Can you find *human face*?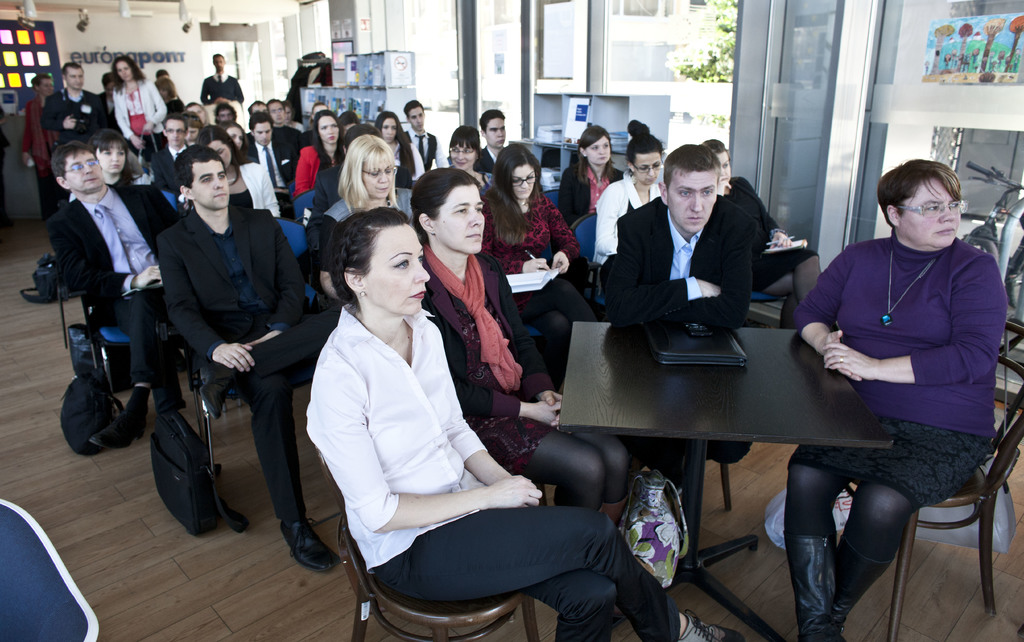
Yes, bounding box: crop(253, 123, 272, 141).
